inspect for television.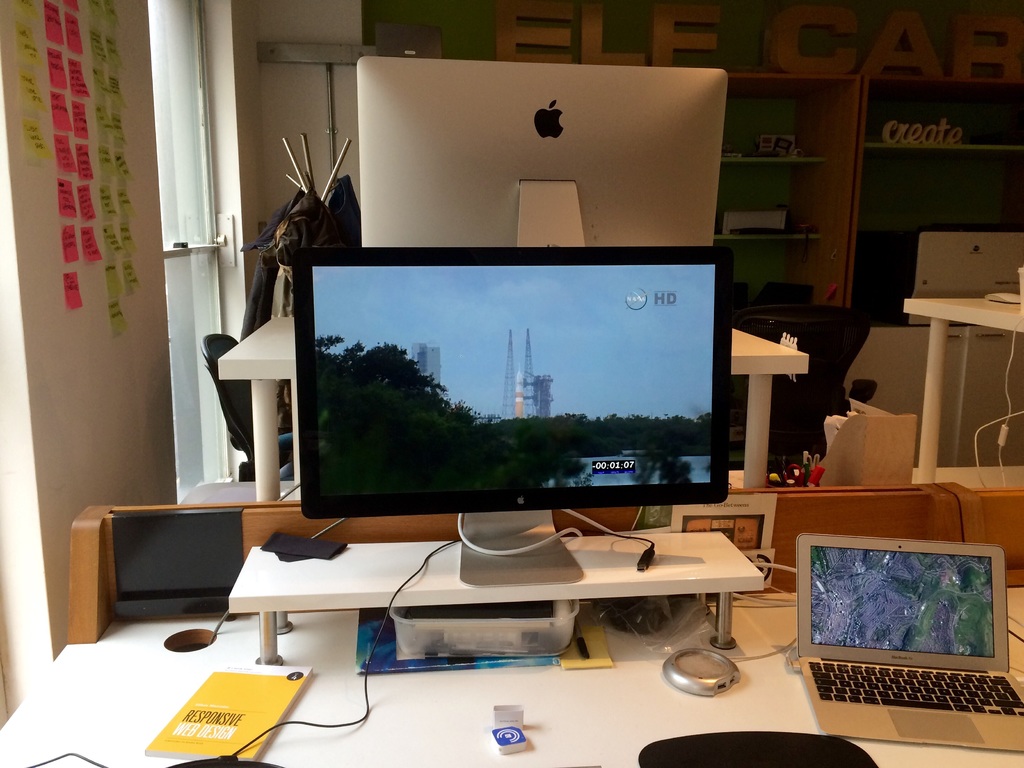
Inspection: select_region(294, 248, 726, 522).
